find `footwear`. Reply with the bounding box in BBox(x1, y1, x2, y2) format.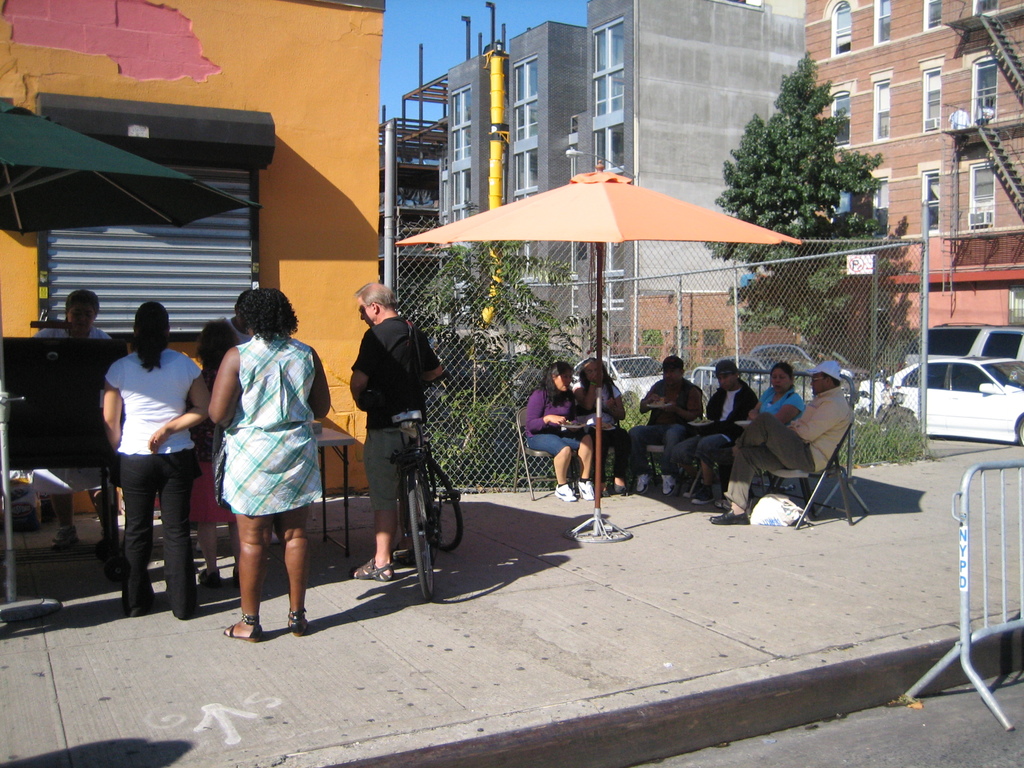
BBox(577, 479, 598, 502).
